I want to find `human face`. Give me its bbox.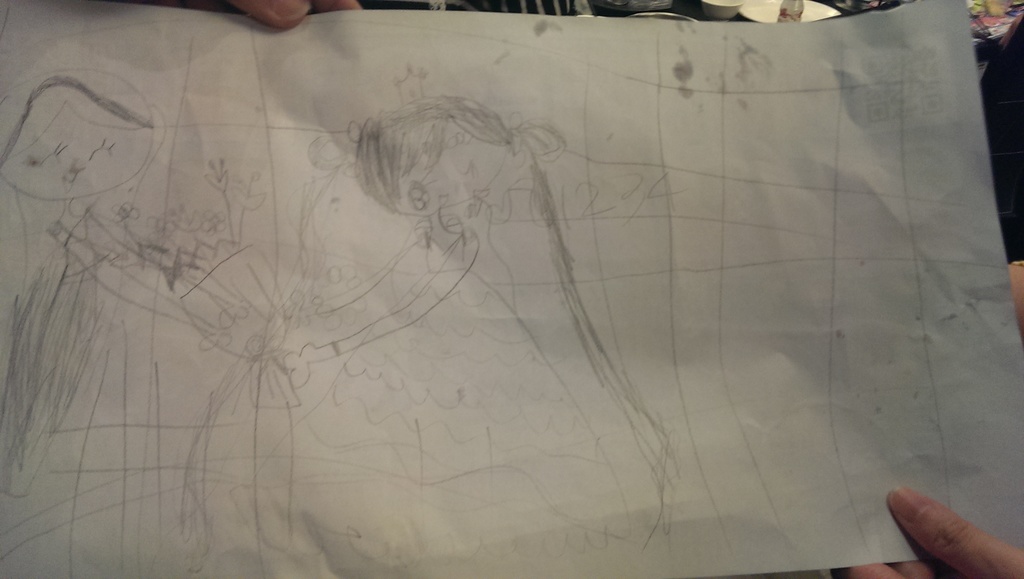
region(395, 123, 511, 217).
